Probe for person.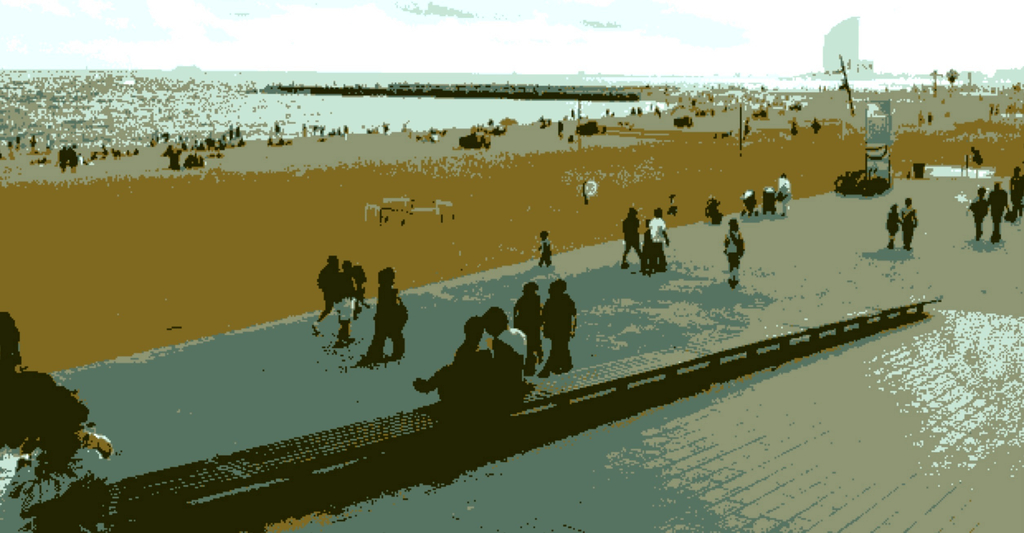
Probe result: box(967, 182, 989, 240).
